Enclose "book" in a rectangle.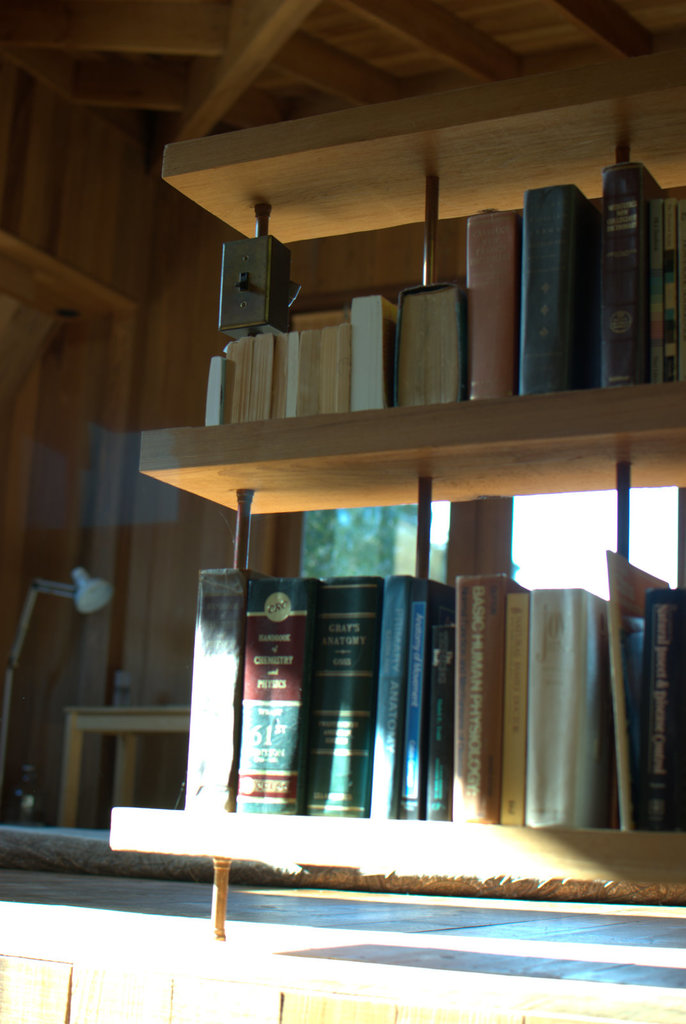
{"x1": 179, "y1": 561, "x2": 271, "y2": 811}.
